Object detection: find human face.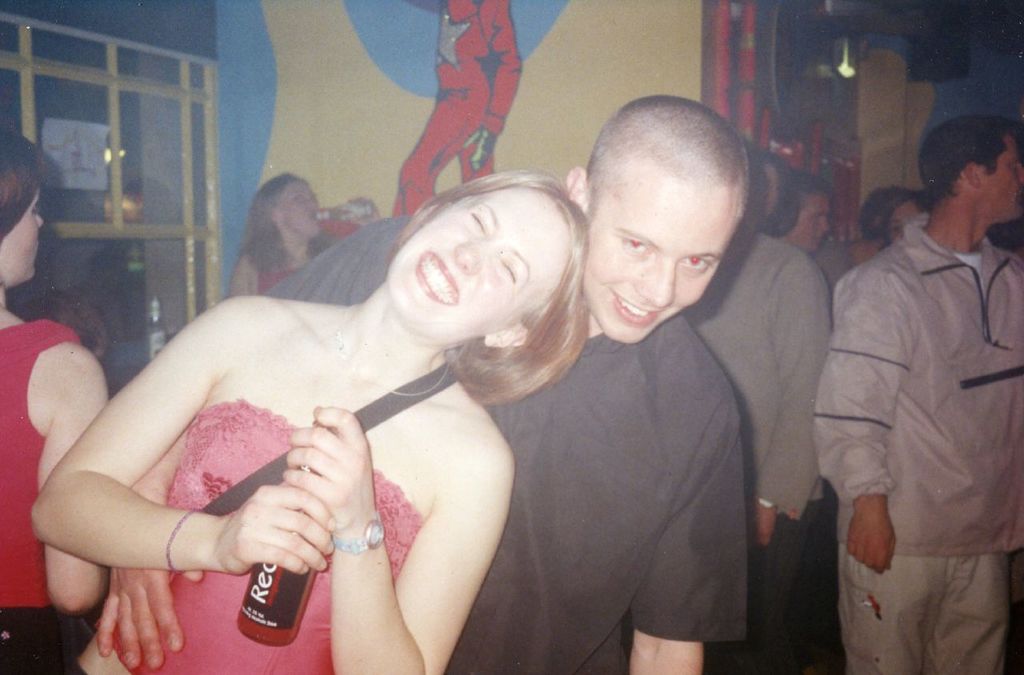
279,181,322,234.
